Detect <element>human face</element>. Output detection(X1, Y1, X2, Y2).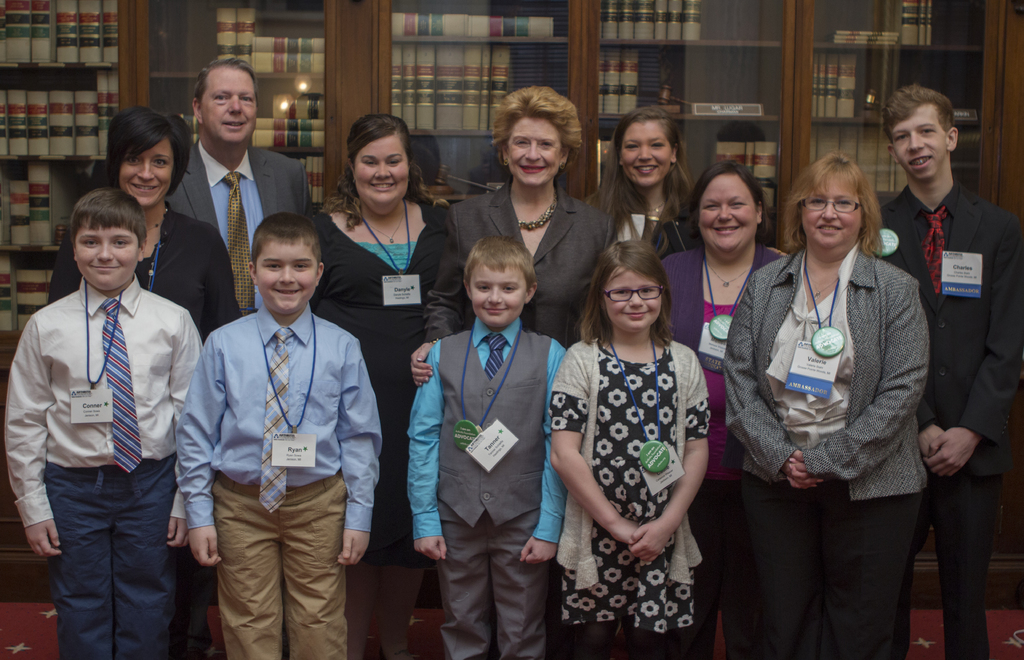
detection(74, 217, 137, 290).
